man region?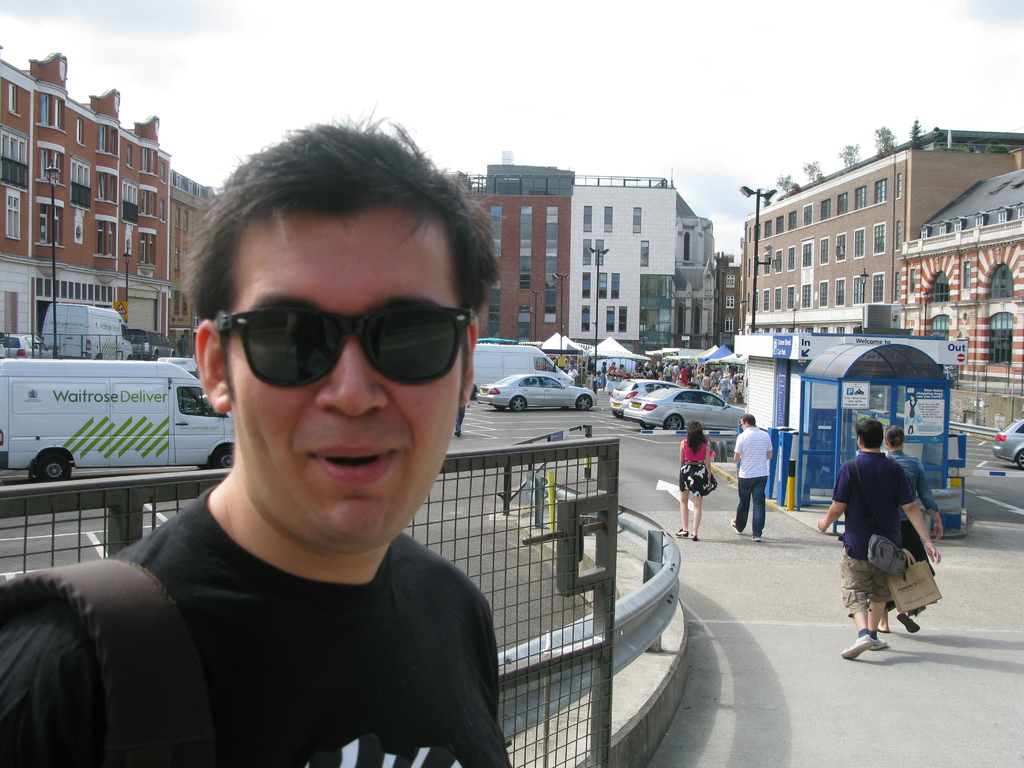
[x1=0, y1=108, x2=518, y2=767]
